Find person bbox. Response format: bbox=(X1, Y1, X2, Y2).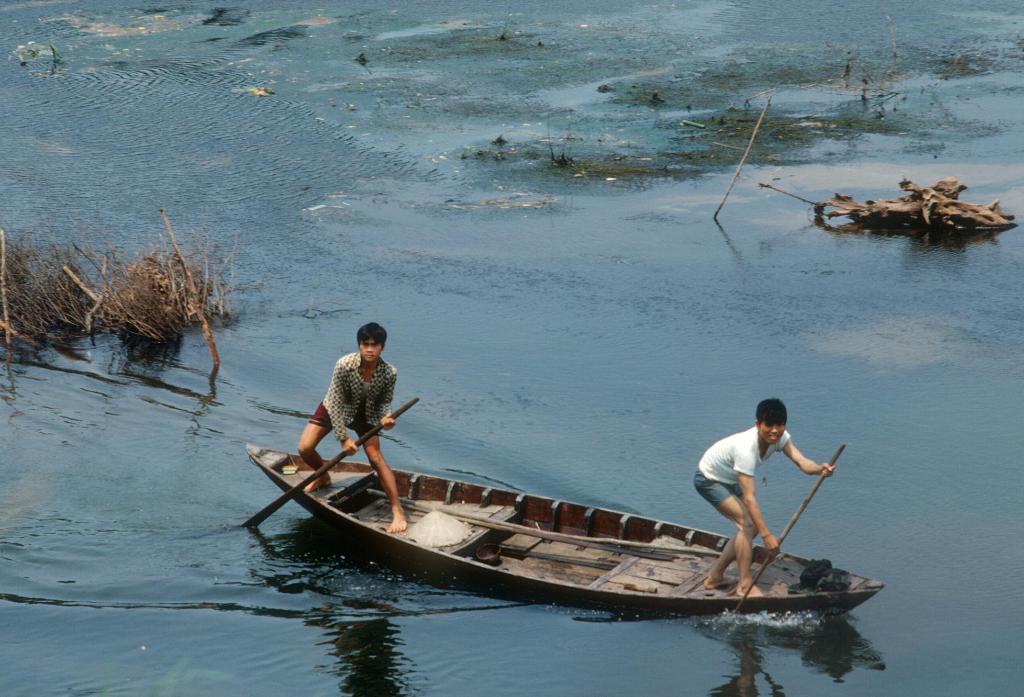
bbox=(687, 389, 821, 599).
